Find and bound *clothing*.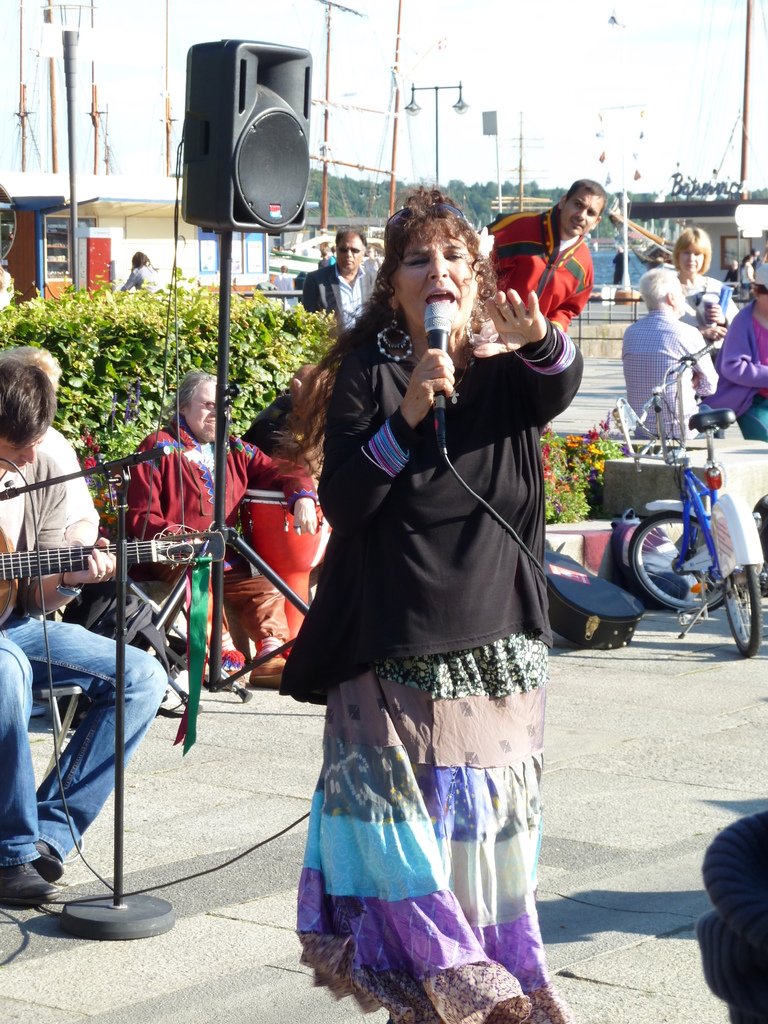
Bound: <region>623, 314, 714, 431</region>.
